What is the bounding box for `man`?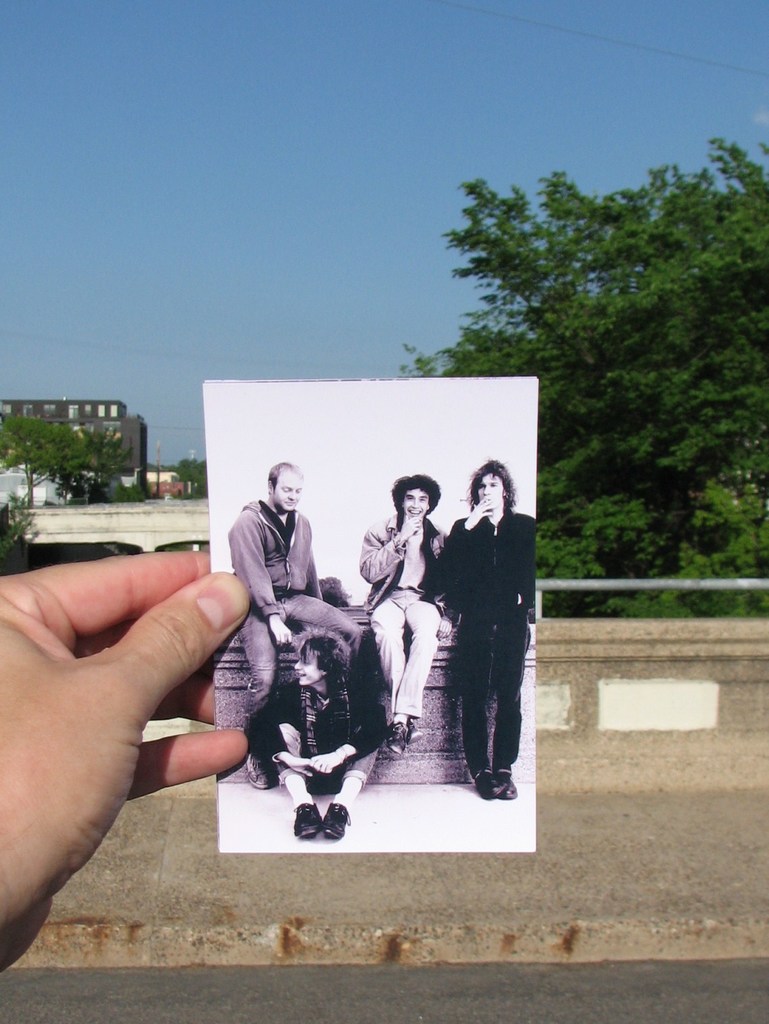
detection(213, 468, 354, 758).
